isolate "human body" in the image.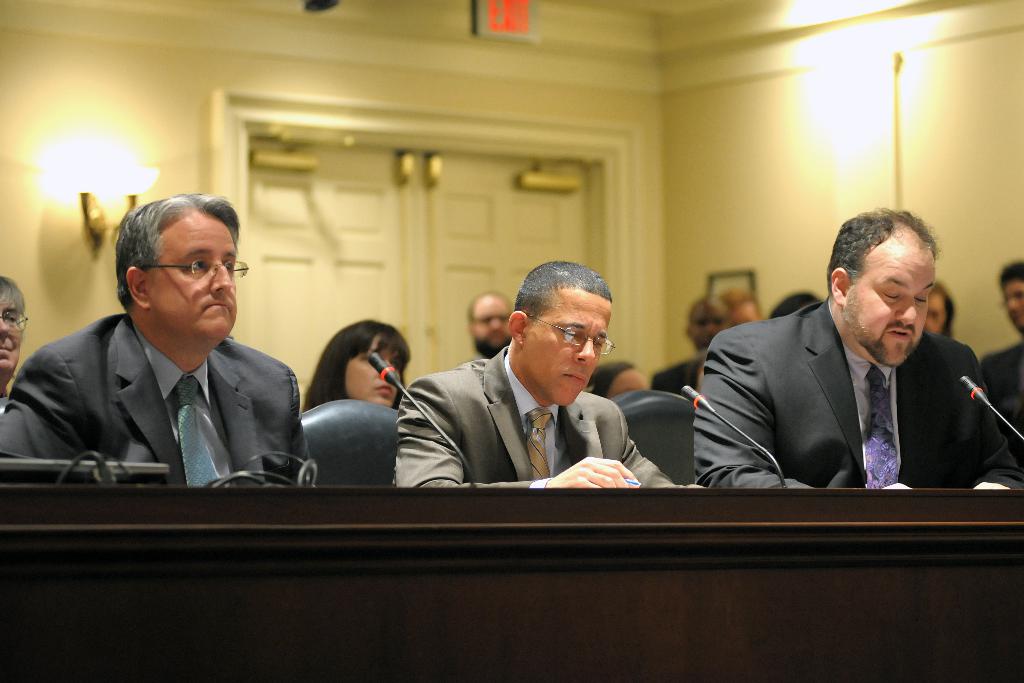
Isolated region: [x1=388, y1=343, x2=708, y2=487].
